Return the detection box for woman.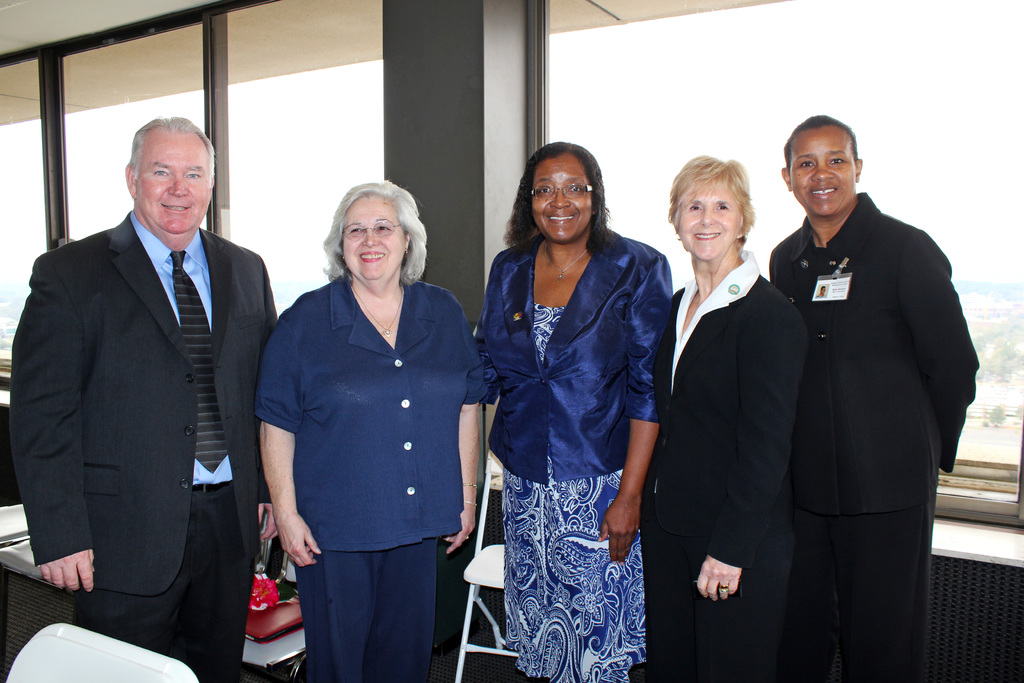
BBox(468, 106, 673, 680).
